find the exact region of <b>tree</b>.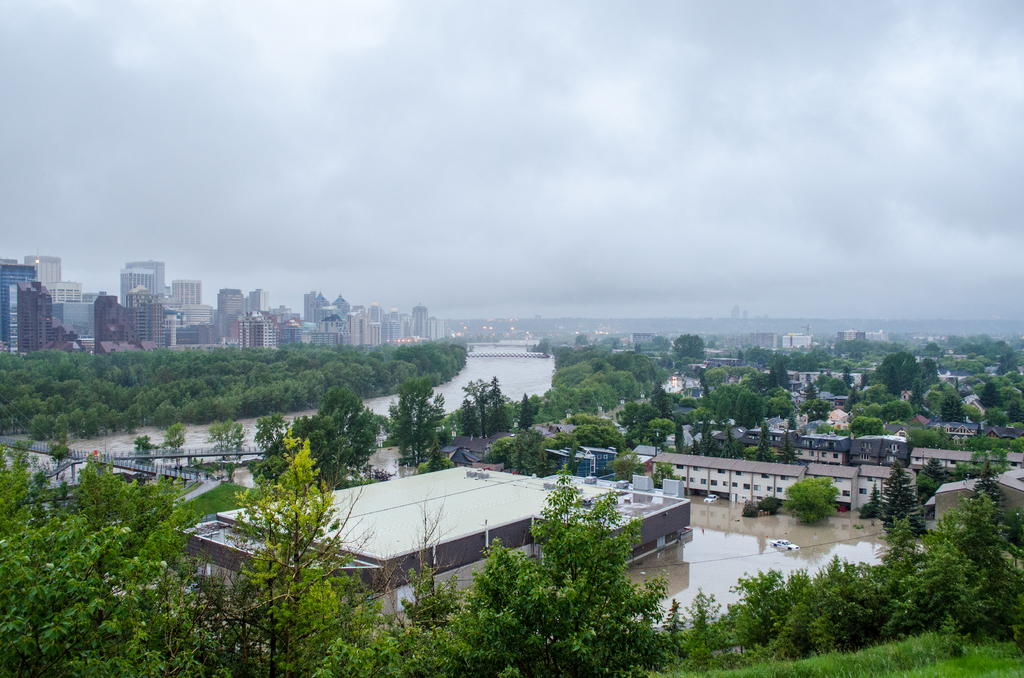
Exact region: 884,397,909,422.
